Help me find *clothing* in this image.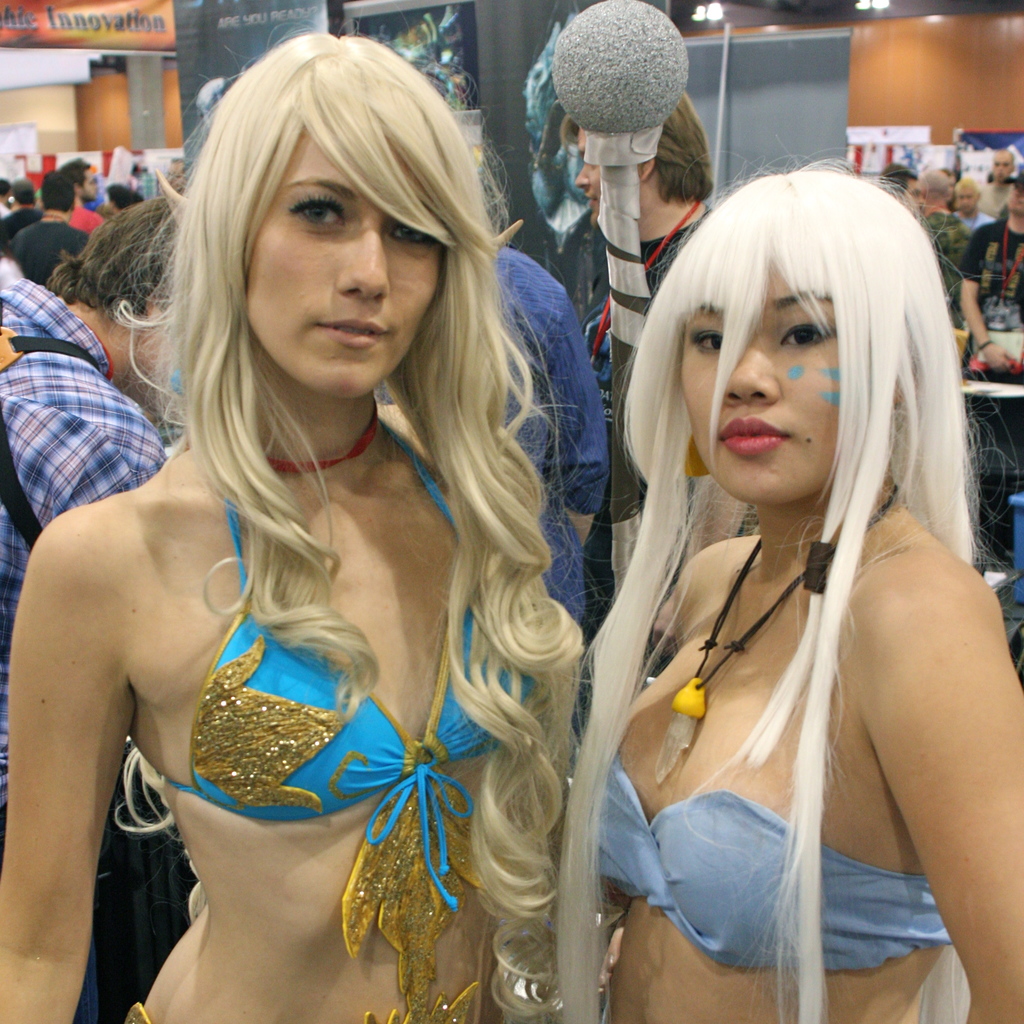
Found it: select_region(0, 202, 42, 260).
